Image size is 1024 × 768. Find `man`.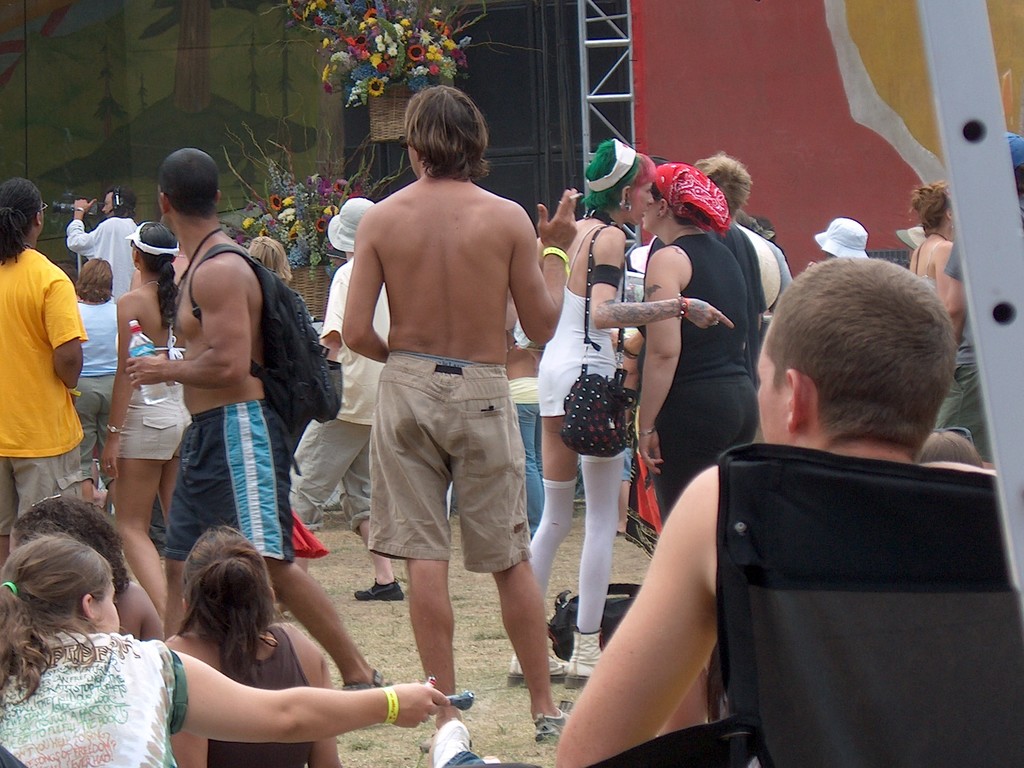
l=63, t=186, r=134, b=308.
